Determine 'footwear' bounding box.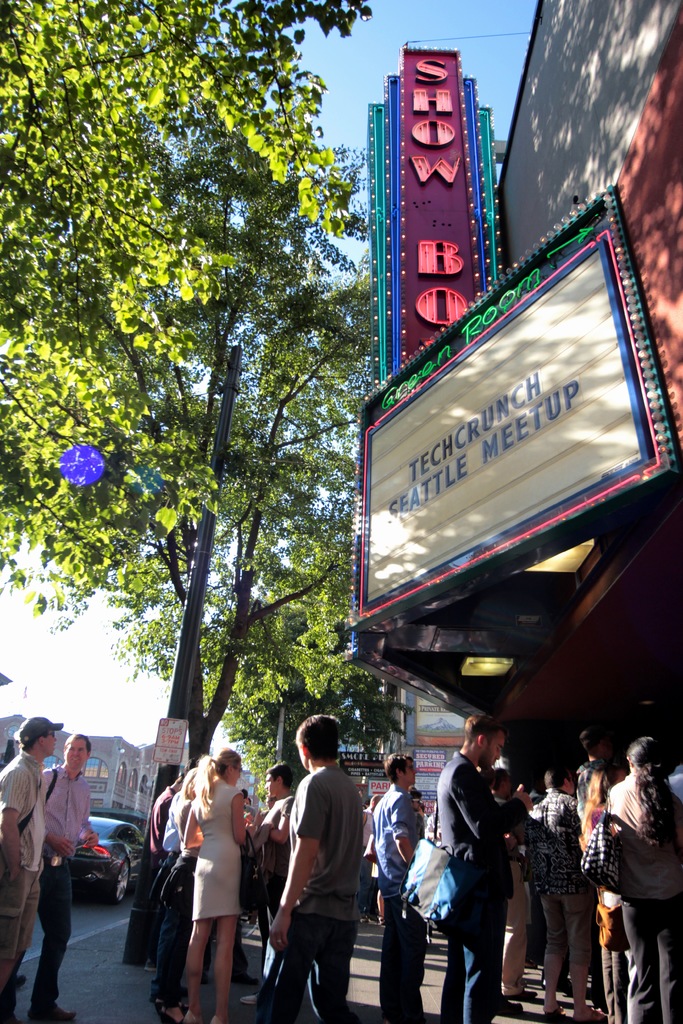
Determined: bbox(374, 913, 385, 925).
